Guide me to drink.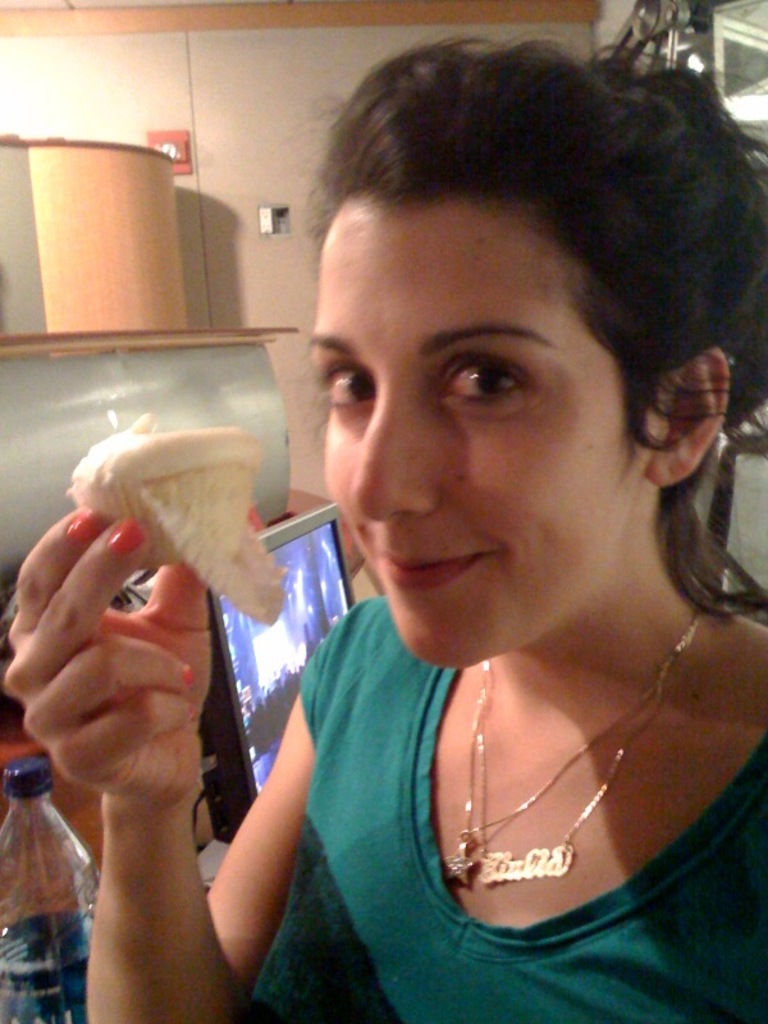
Guidance: [0,760,102,1021].
